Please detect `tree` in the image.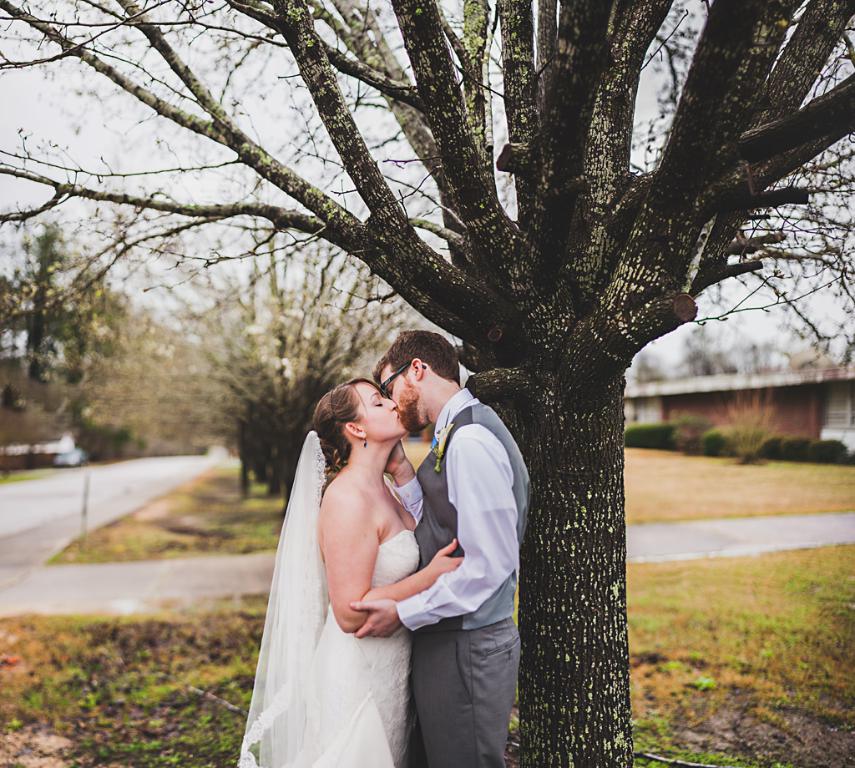
(x1=0, y1=215, x2=112, y2=389).
